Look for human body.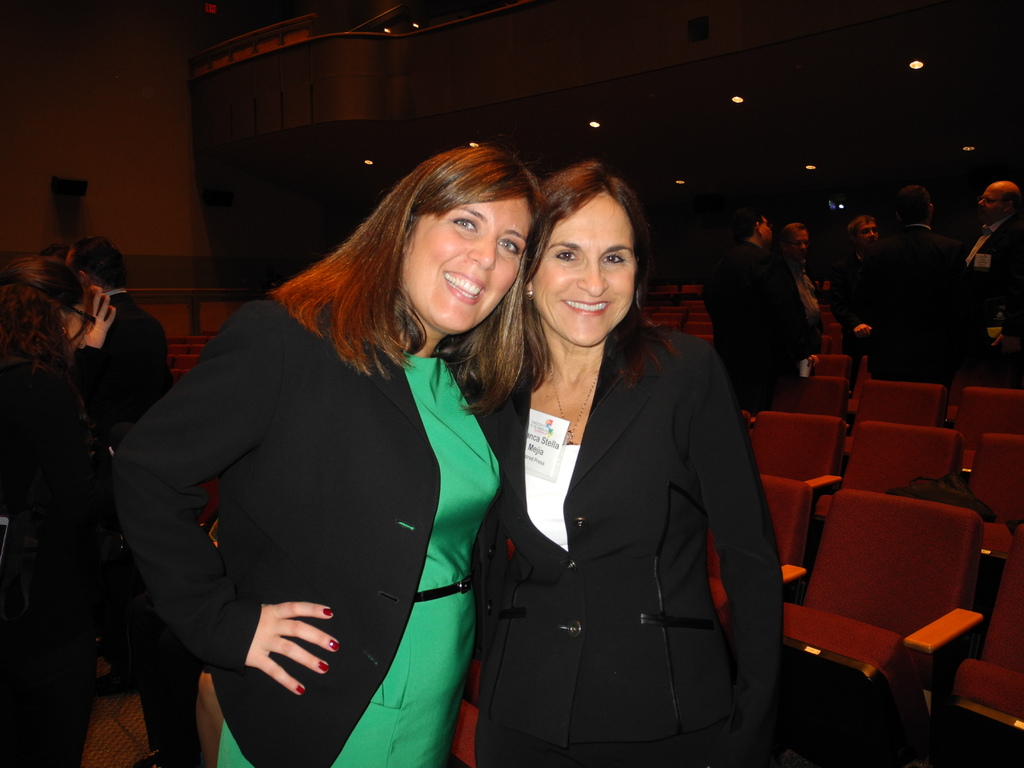
Found: {"x1": 68, "y1": 234, "x2": 179, "y2": 468}.
